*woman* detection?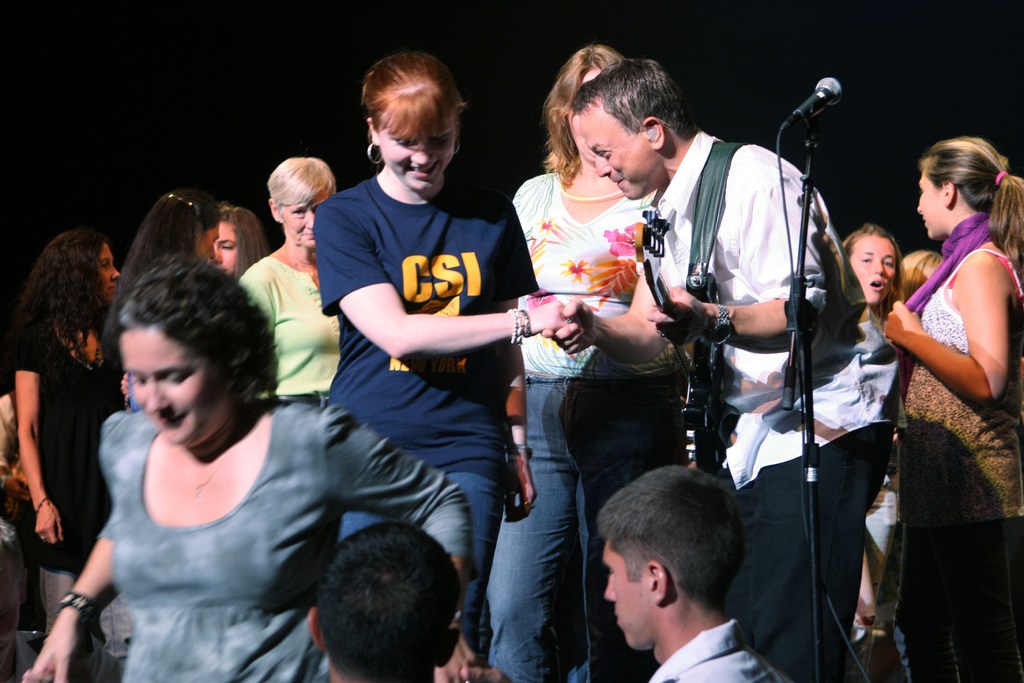
868:117:1016:644
